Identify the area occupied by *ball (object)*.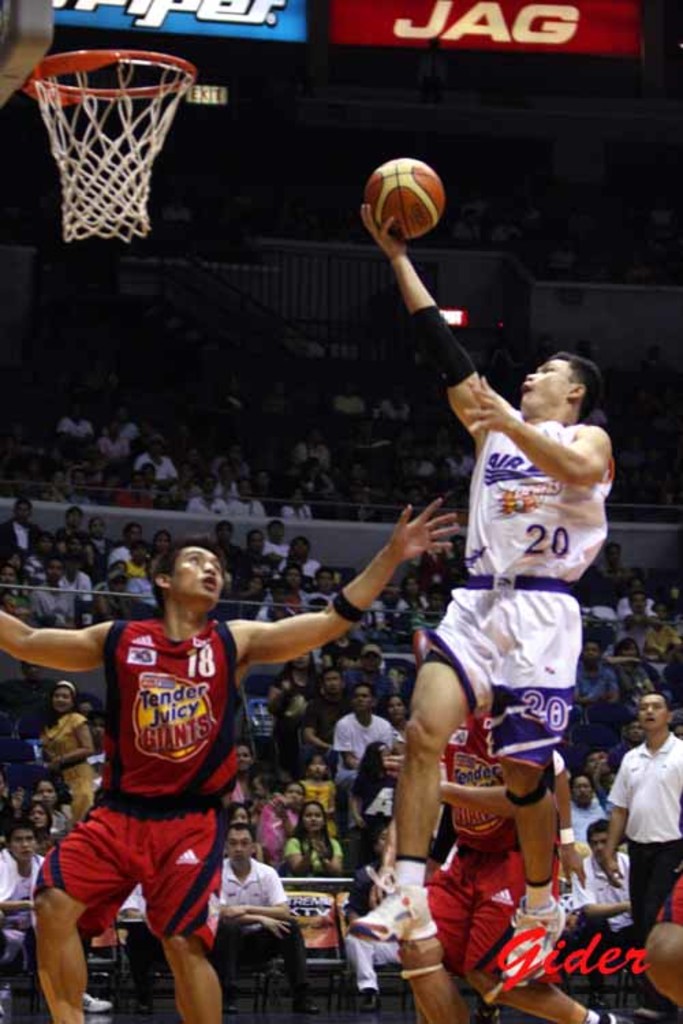
Area: select_region(370, 158, 443, 238).
